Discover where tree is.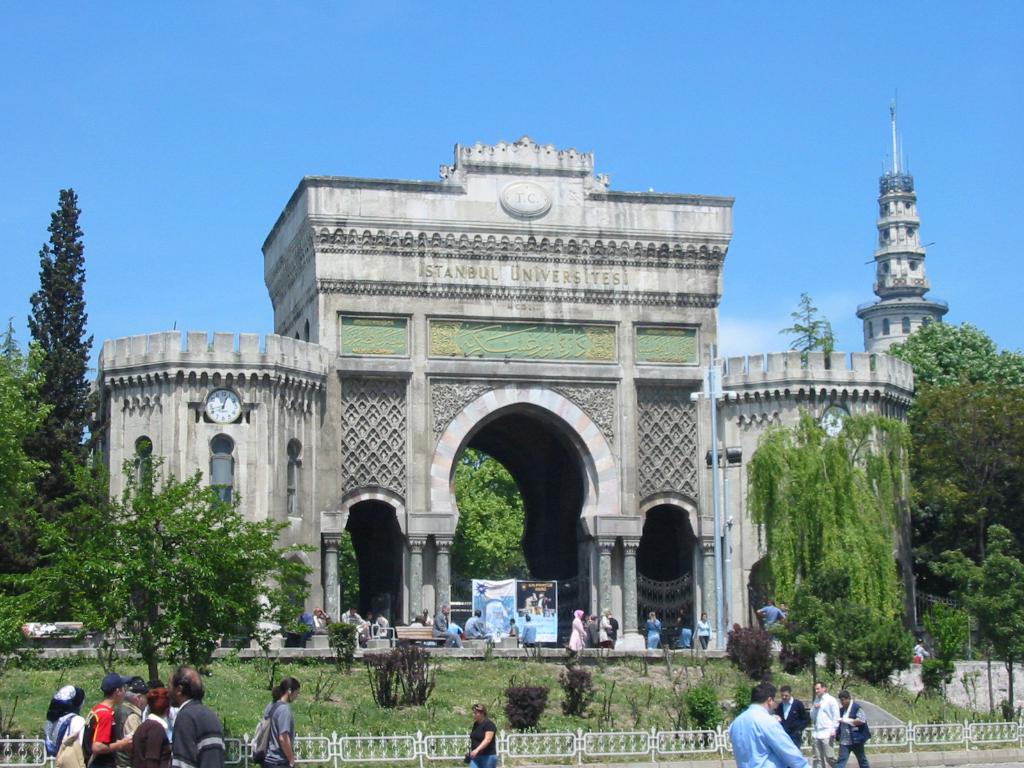
Discovered at 9, 184, 111, 515.
